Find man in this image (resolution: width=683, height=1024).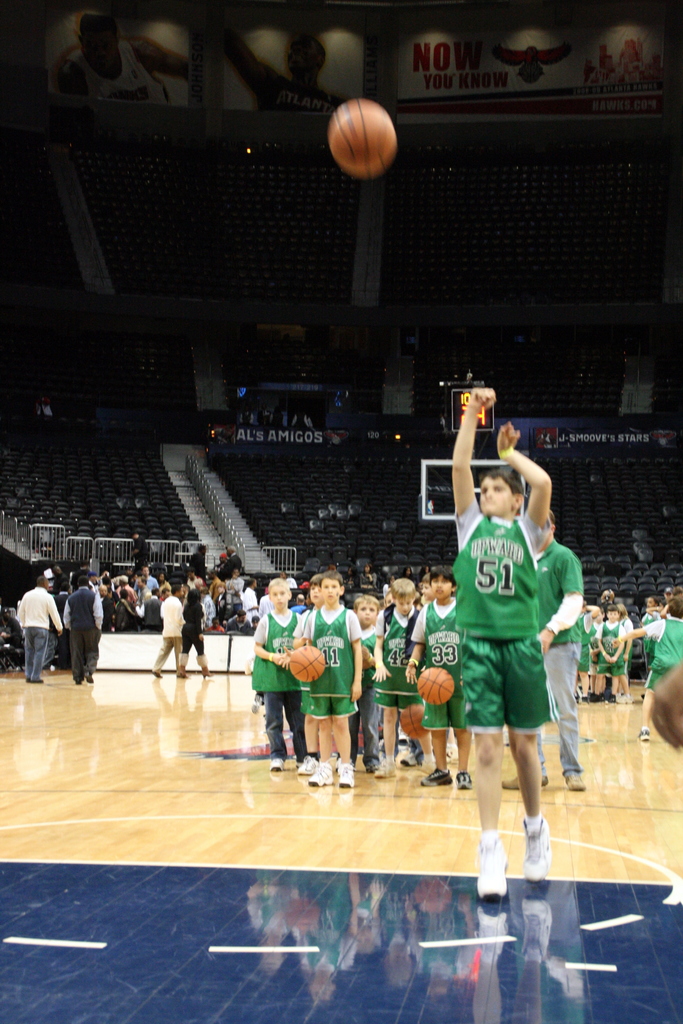
x1=501 y1=509 x2=583 y2=792.
